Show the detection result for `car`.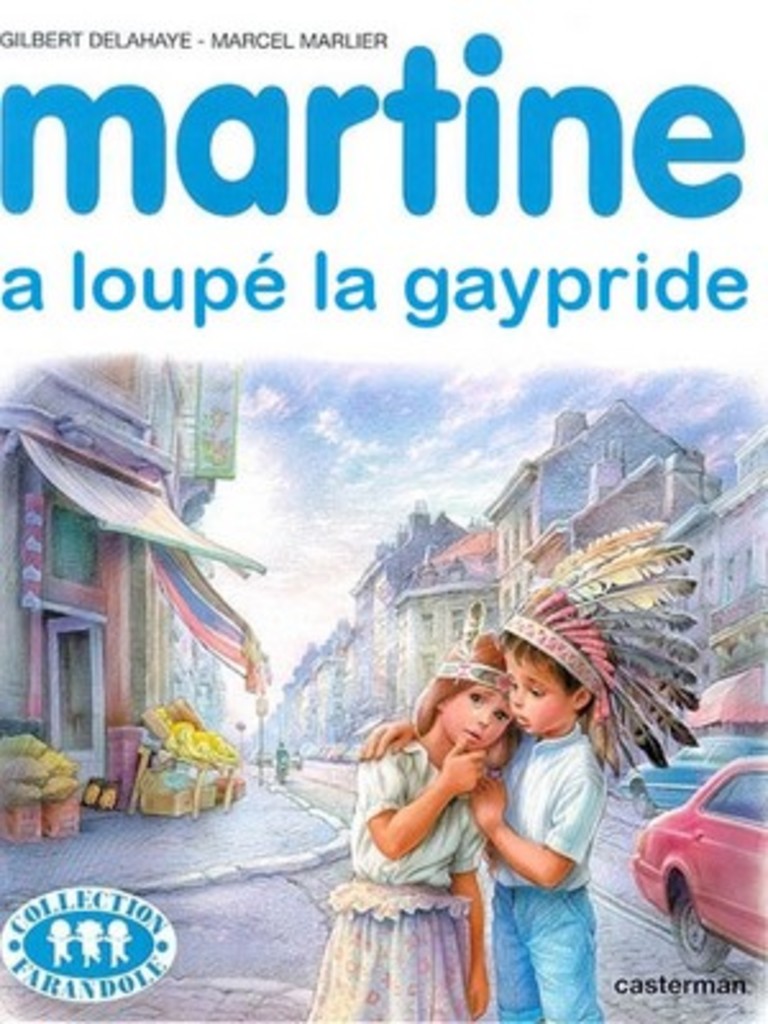
box=[614, 735, 765, 819].
